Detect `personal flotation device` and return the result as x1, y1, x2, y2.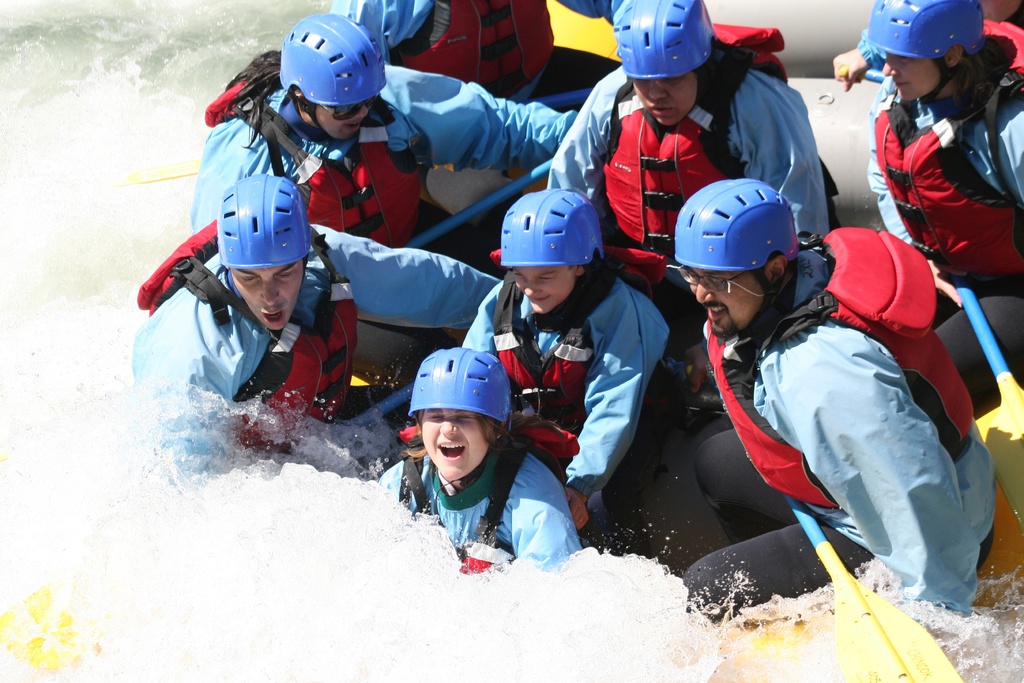
204, 44, 438, 252.
